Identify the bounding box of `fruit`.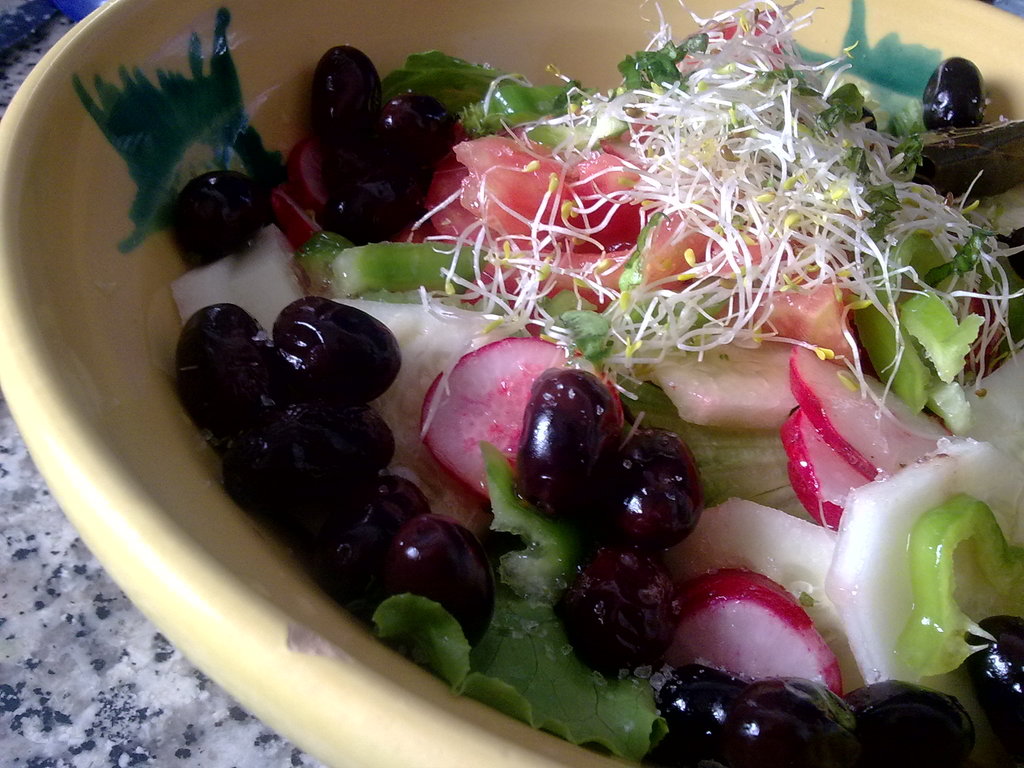
x1=964 y1=614 x2=1023 y2=767.
